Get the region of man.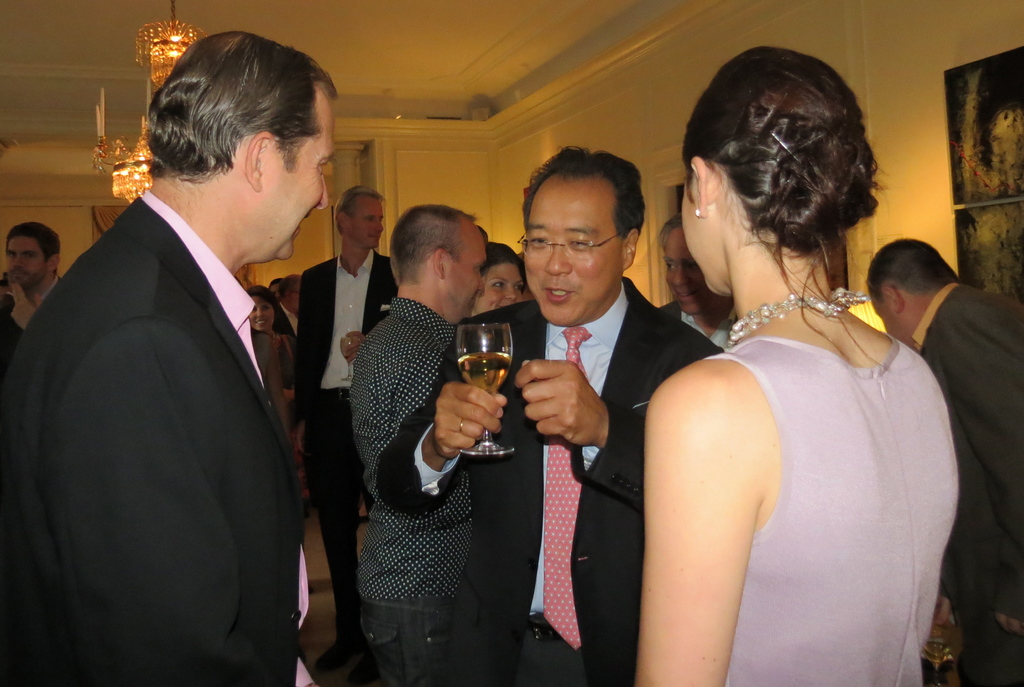
rect(349, 193, 486, 686).
